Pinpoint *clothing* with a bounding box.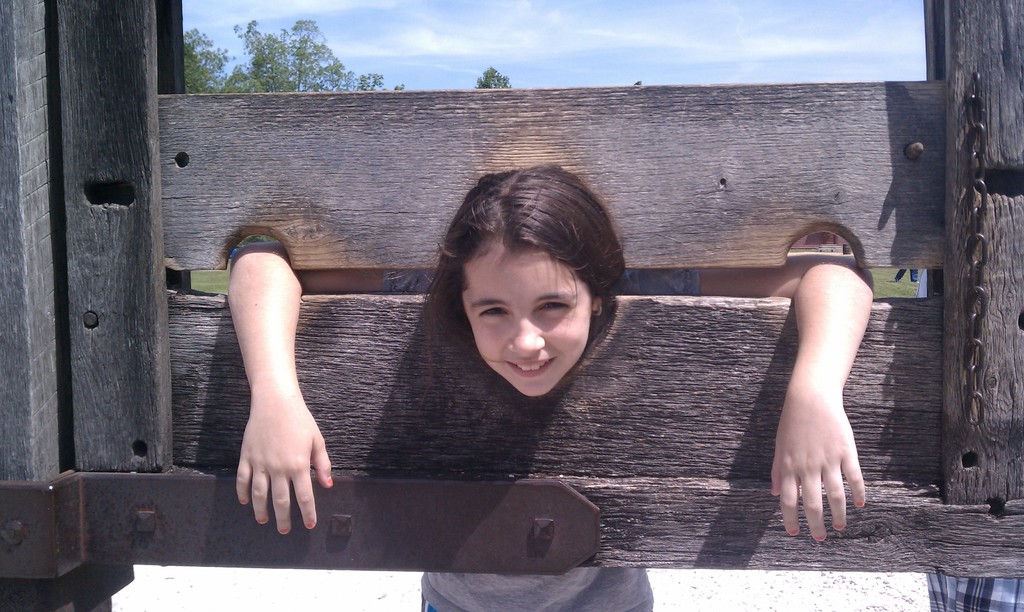
[left=383, top=264, right=702, bottom=611].
